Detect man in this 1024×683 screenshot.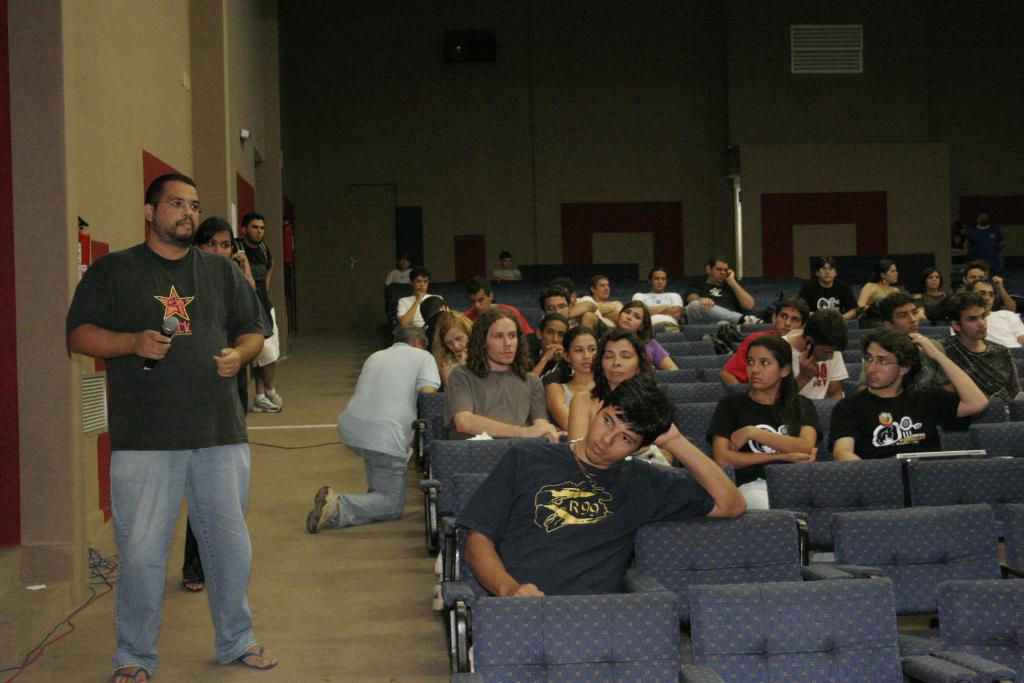
Detection: select_region(828, 330, 988, 454).
